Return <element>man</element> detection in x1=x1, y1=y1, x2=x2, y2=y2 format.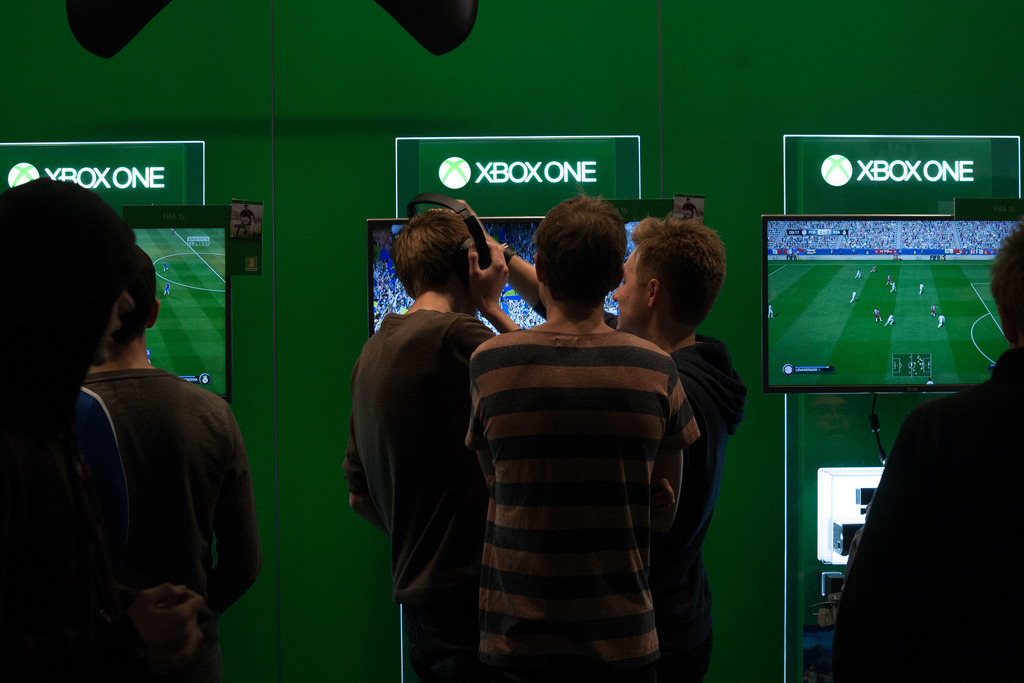
x1=936, y1=311, x2=948, y2=329.
